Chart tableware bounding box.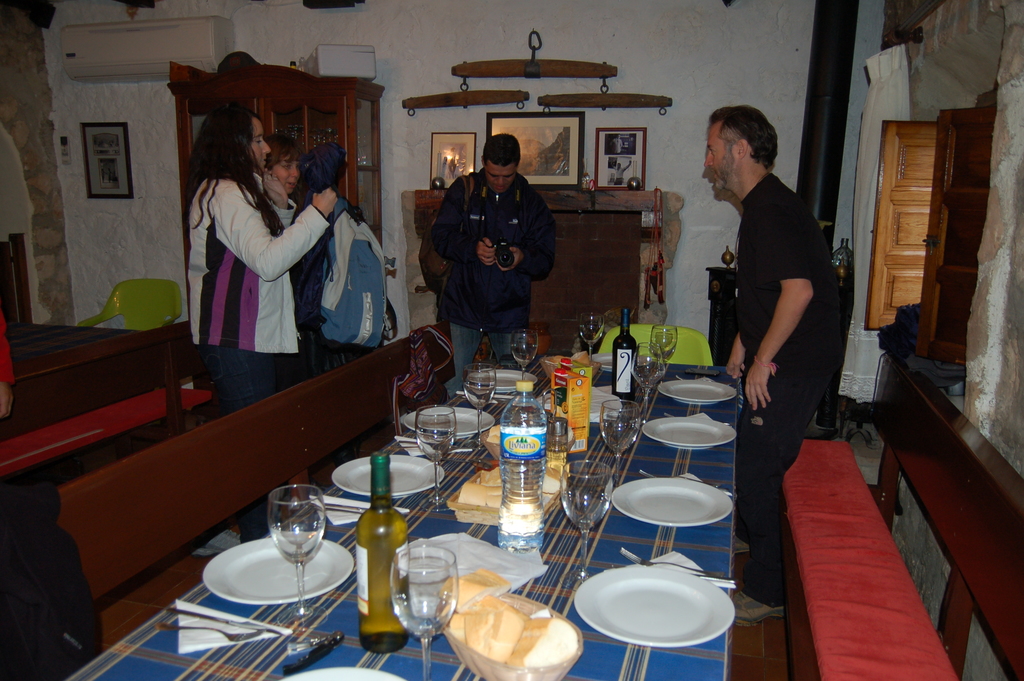
Charted: BBox(501, 373, 550, 545).
